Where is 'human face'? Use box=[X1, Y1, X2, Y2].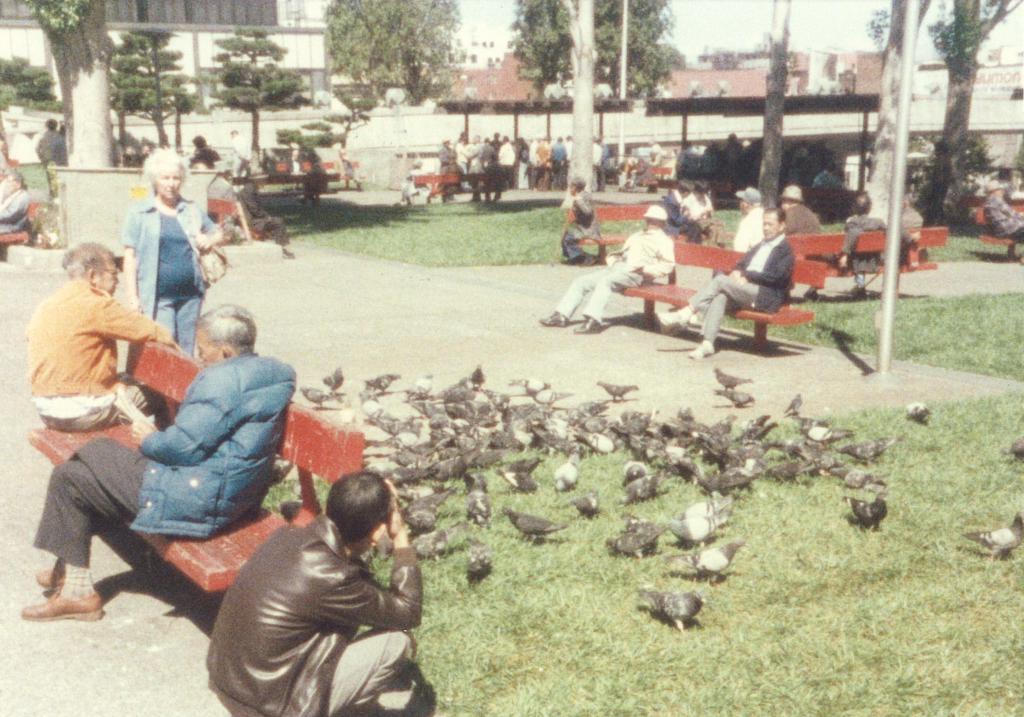
box=[763, 212, 778, 237].
